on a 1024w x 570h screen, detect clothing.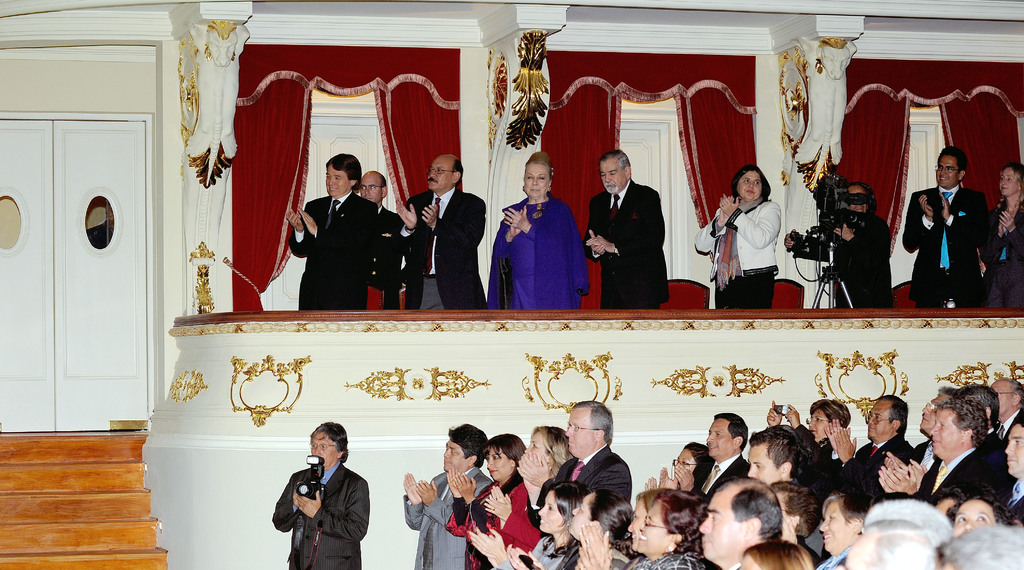
rect(620, 548, 673, 569).
